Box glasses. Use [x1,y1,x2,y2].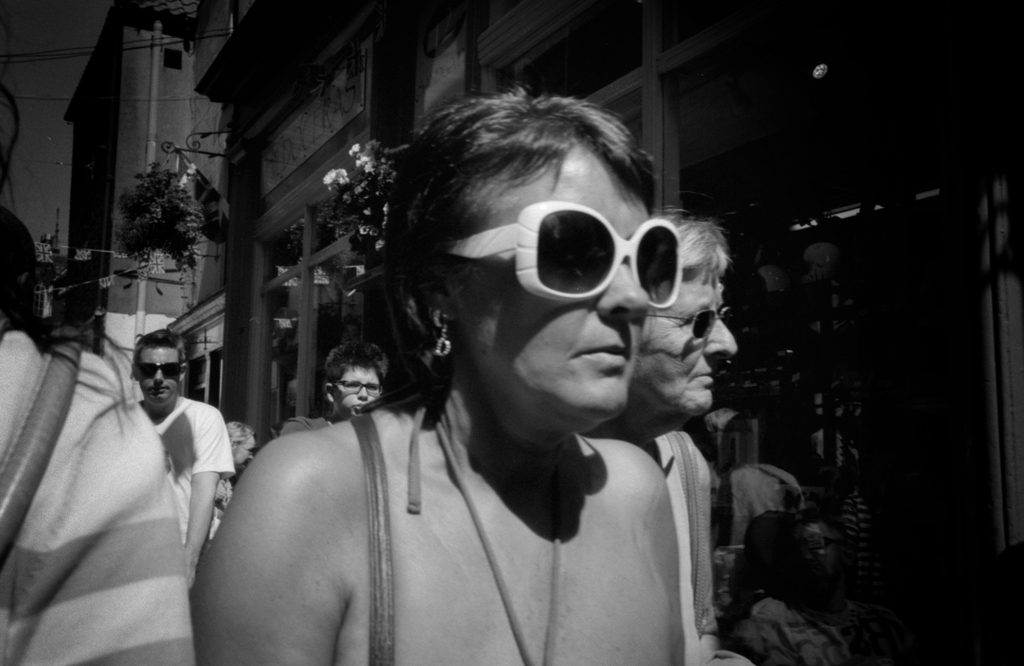
[640,303,733,348].
